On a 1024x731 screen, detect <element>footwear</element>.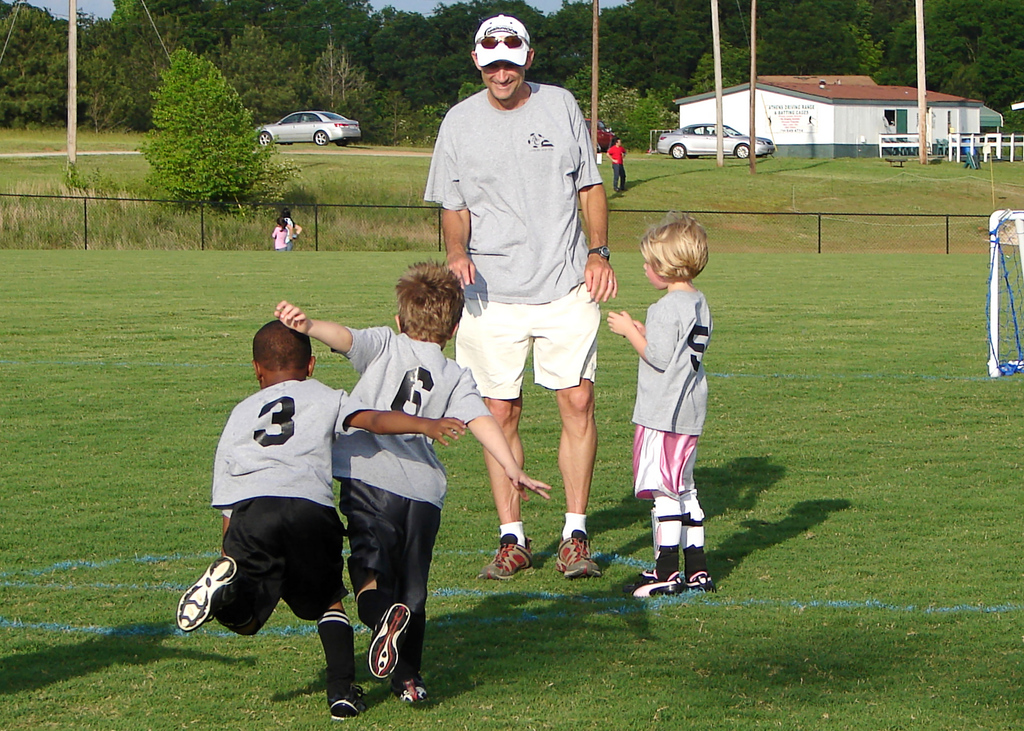
<region>558, 532, 602, 582</region>.
